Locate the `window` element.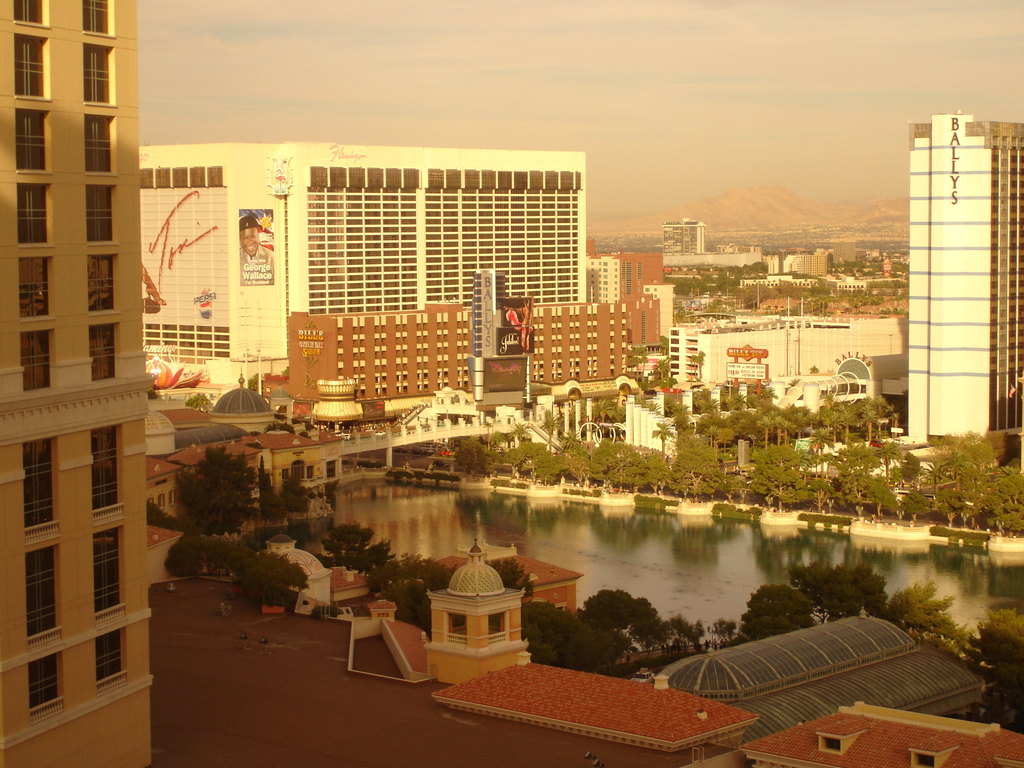
Element bbox: Rect(24, 437, 56, 531).
